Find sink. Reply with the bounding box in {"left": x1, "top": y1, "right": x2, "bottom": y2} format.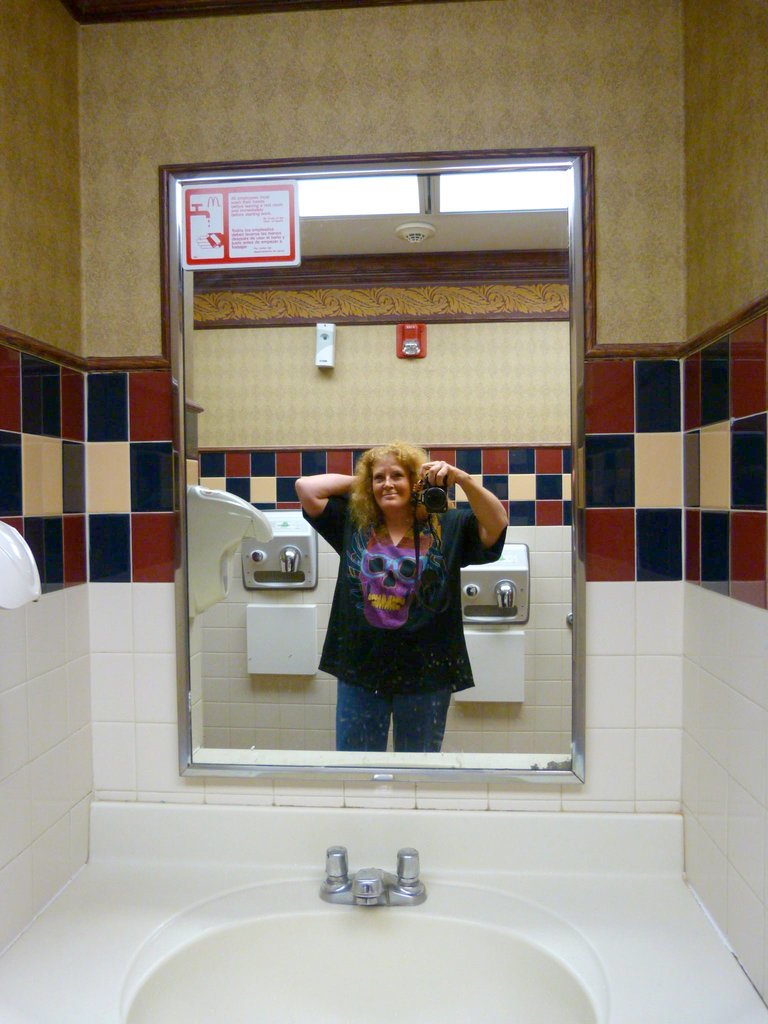
{"left": 135, "top": 850, "right": 631, "bottom": 1010}.
